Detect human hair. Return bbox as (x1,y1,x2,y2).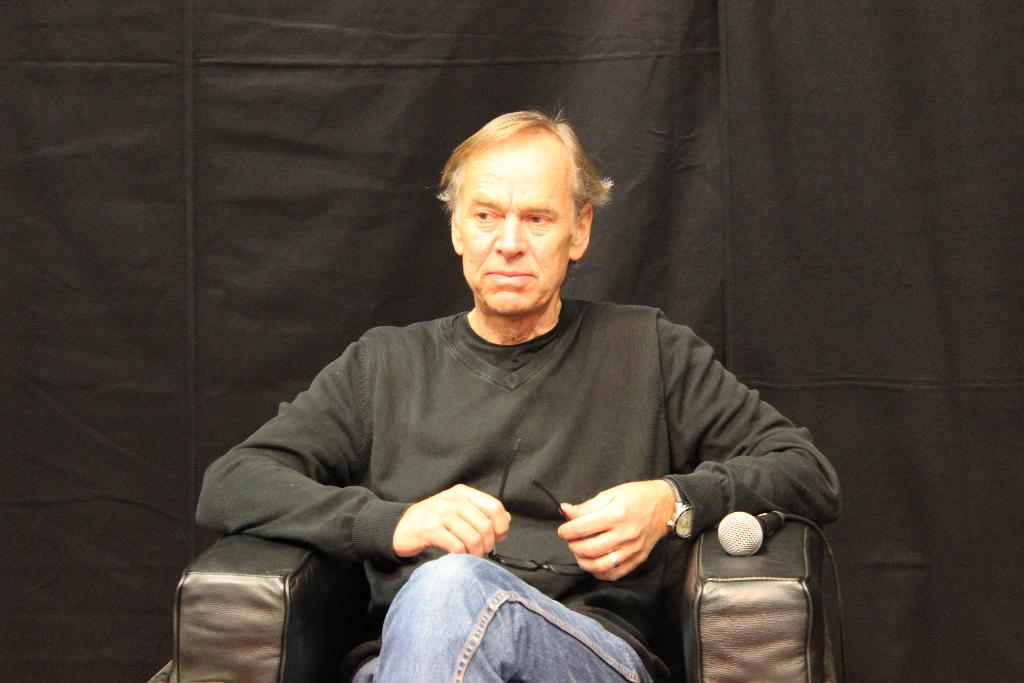
(430,106,618,222).
